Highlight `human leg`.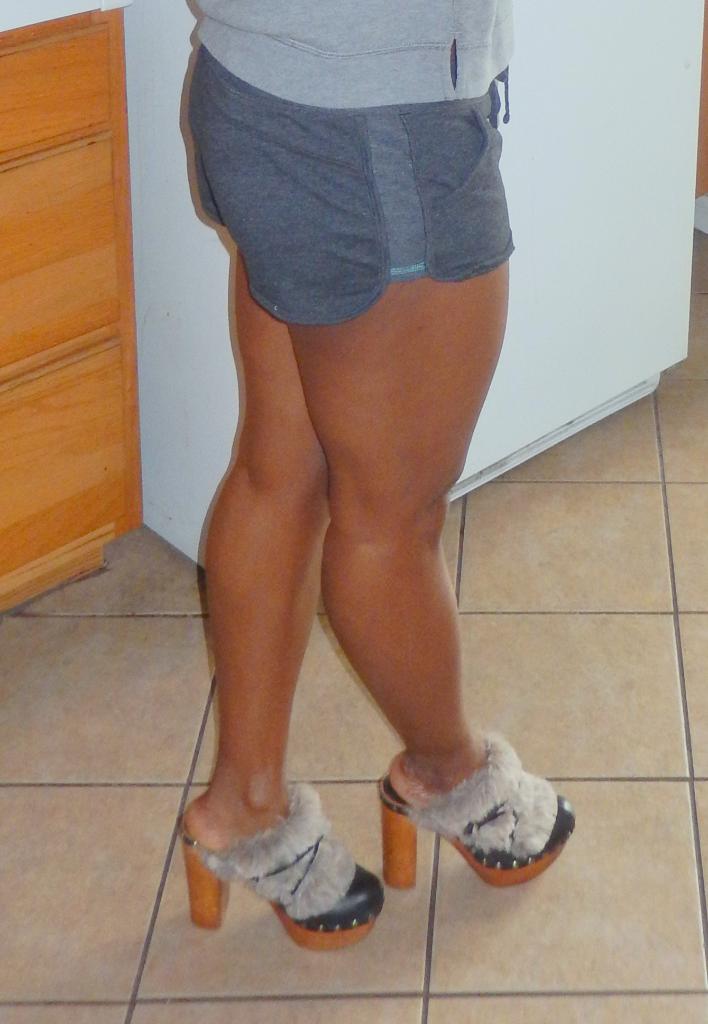
Highlighted region: BBox(191, 47, 580, 897).
